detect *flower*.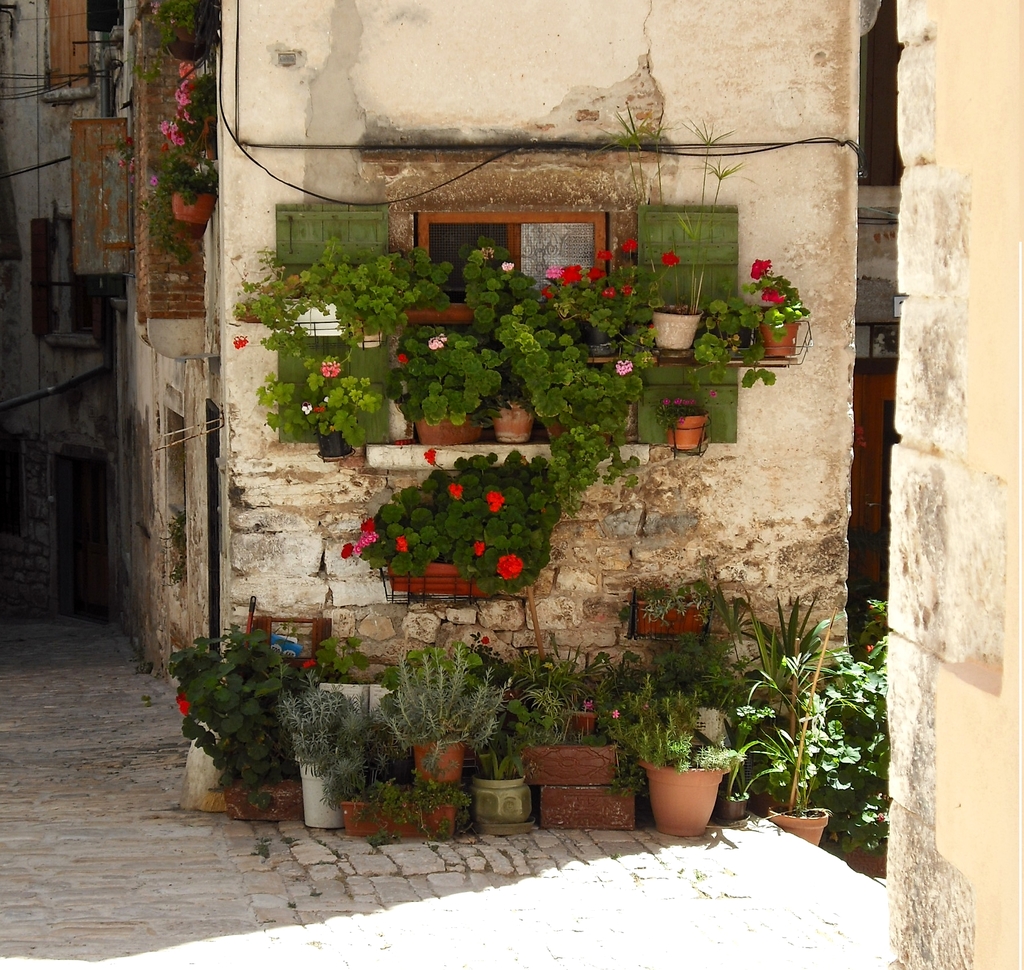
Detected at 497 554 525 583.
